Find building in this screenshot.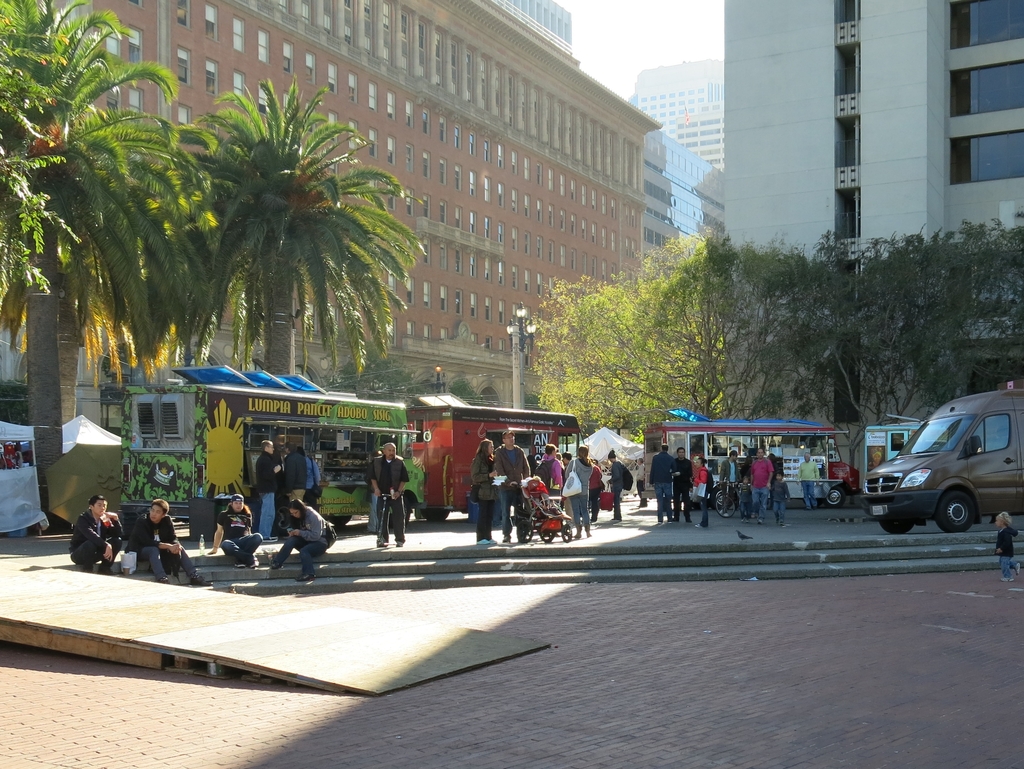
The bounding box for building is {"left": 638, "top": 120, "right": 724, "bottom": 272}.
